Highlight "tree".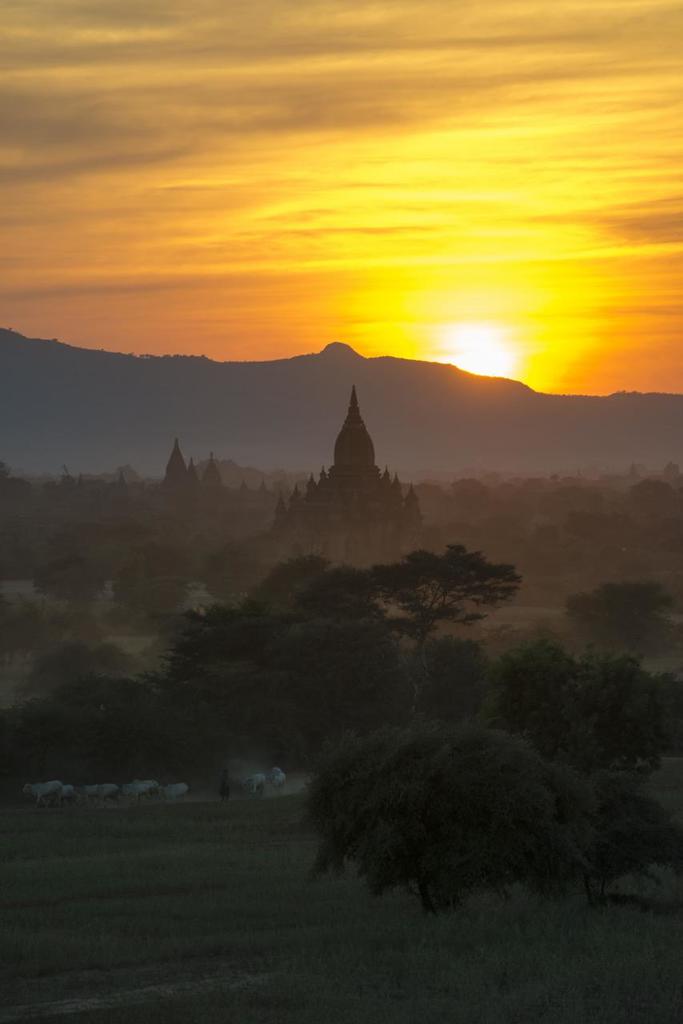
Highlighted region: (569, 577, 668, 654).
